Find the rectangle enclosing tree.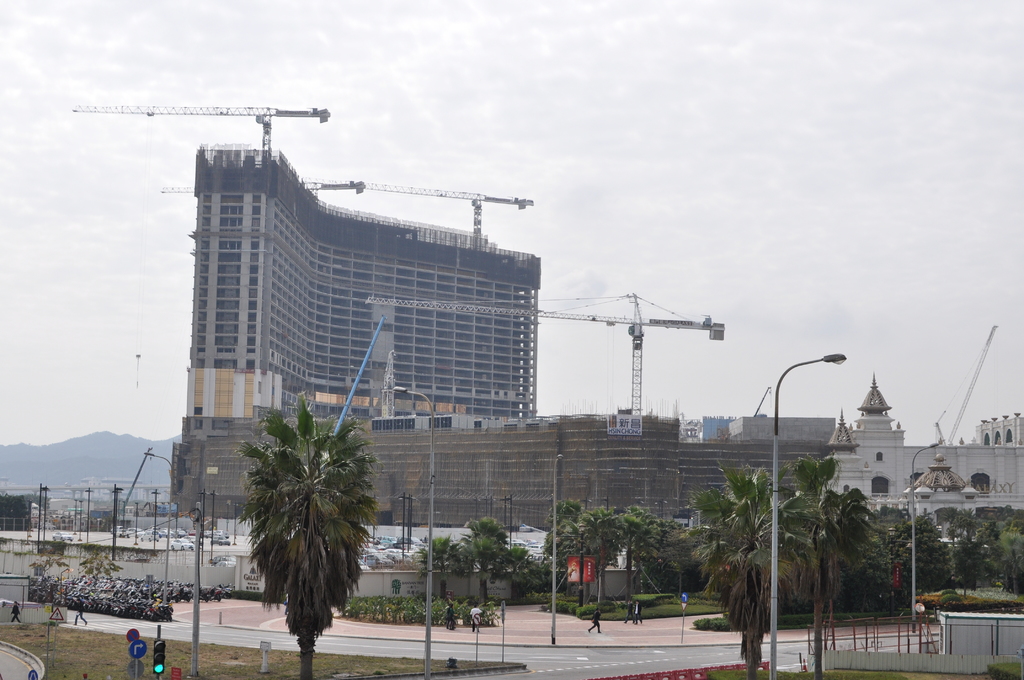
77/551/125/590.
